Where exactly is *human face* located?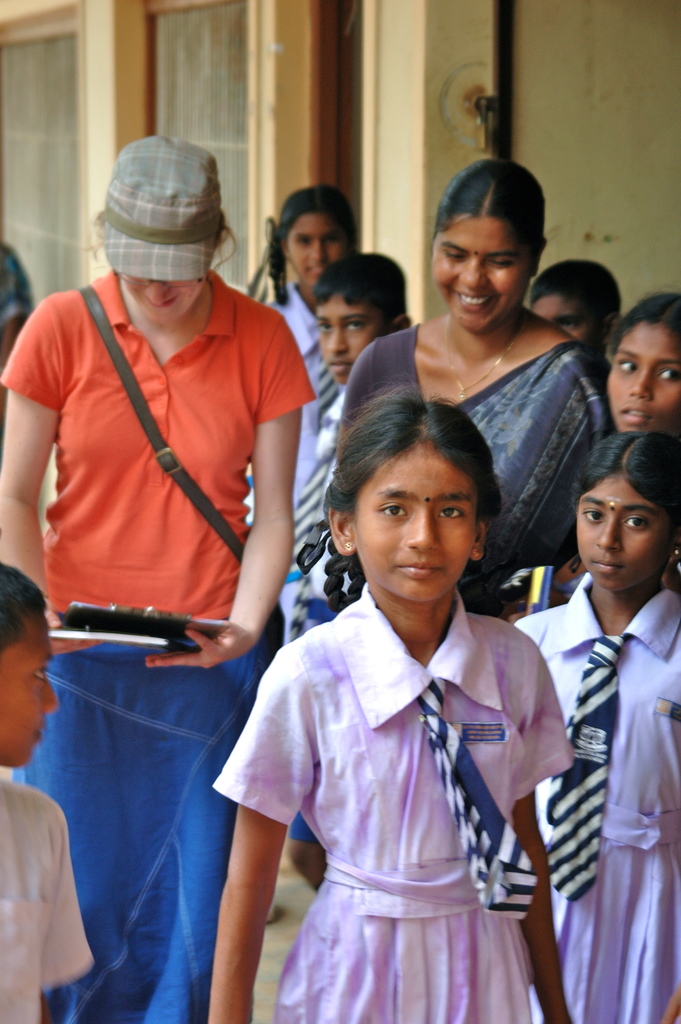
Its bounding box is [x1=0, y1=616, x2=58, y2=765].
